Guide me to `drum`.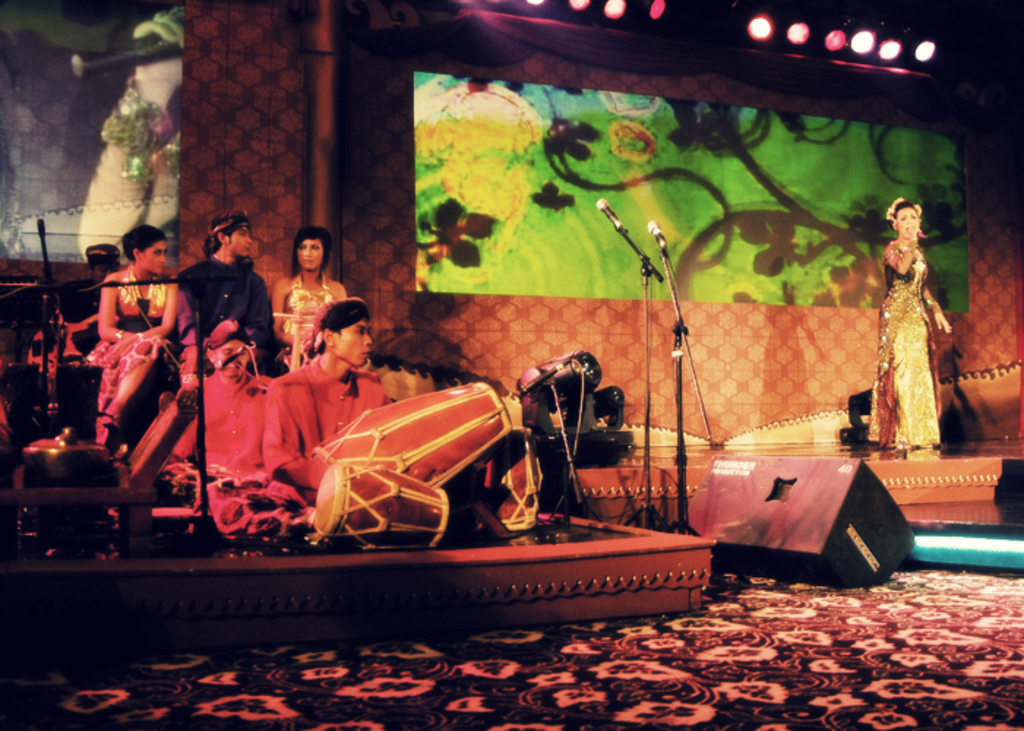
Guidance: [478,437,547,528].
